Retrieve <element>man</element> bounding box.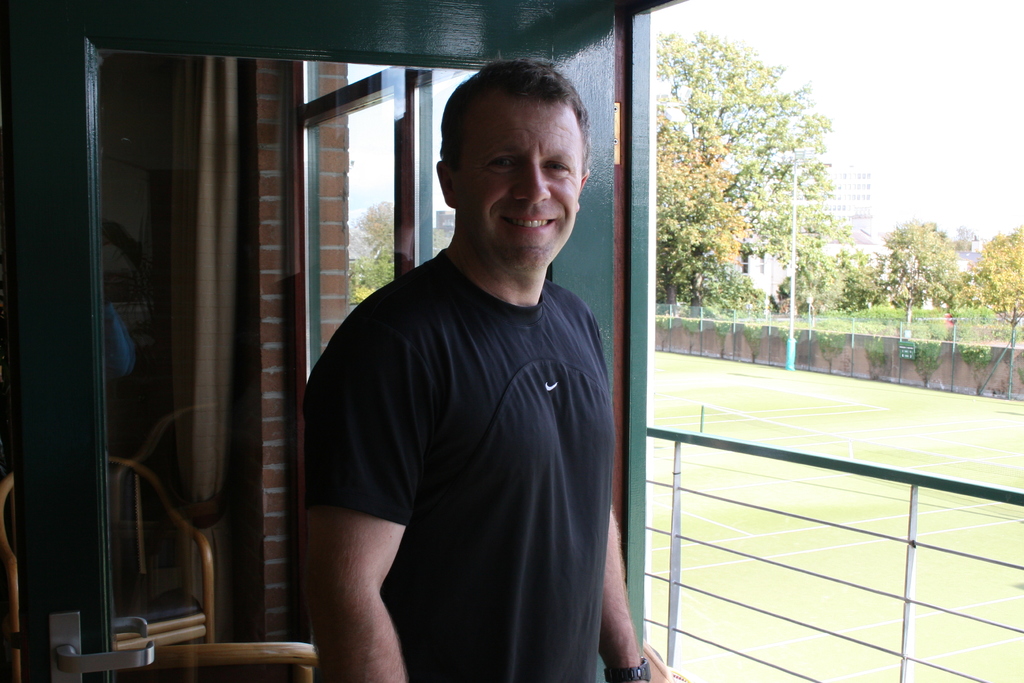
Bounding box: rect(305, 60, 642, 679).
